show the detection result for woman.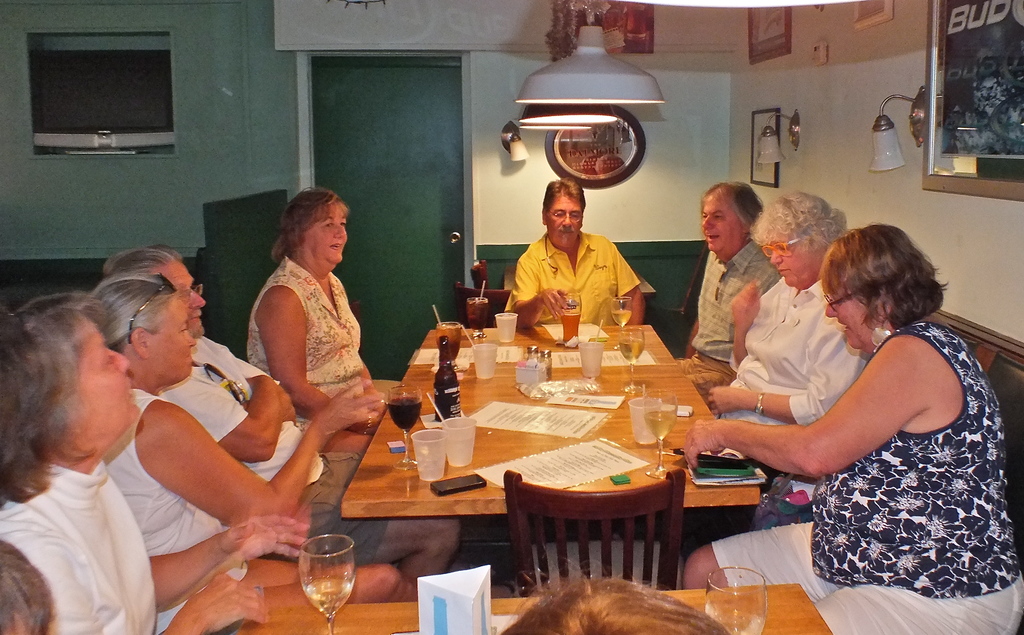
bbox=(0, 287, 309, 634).
